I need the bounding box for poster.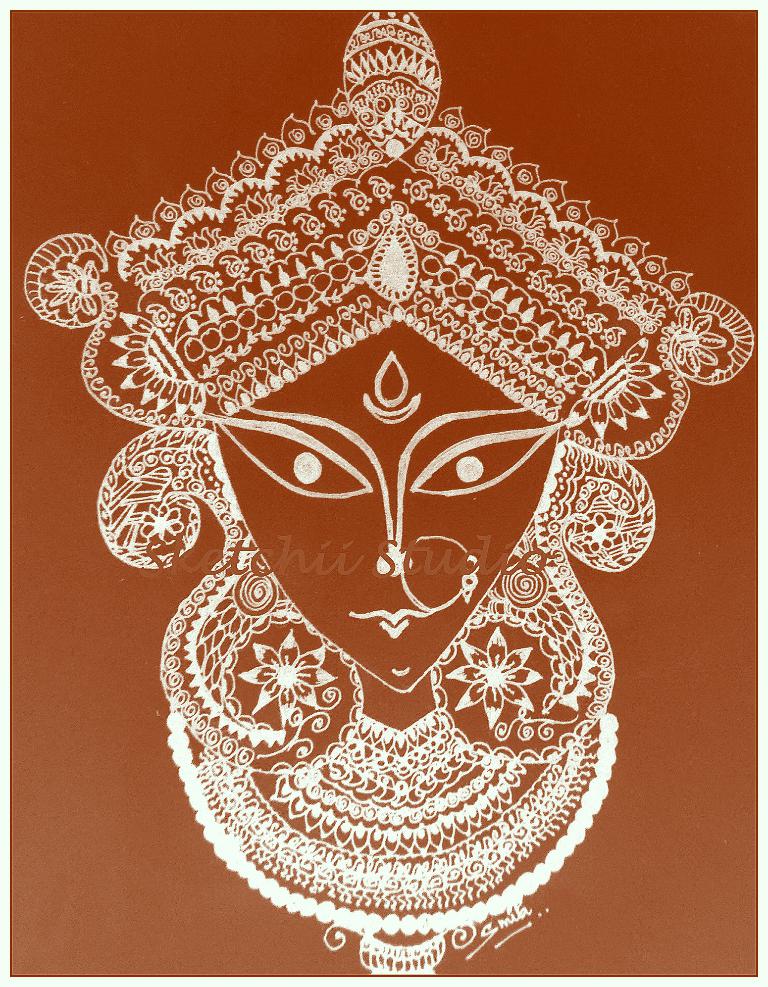
Here it is: select_region(23, 0, 760, 978).
